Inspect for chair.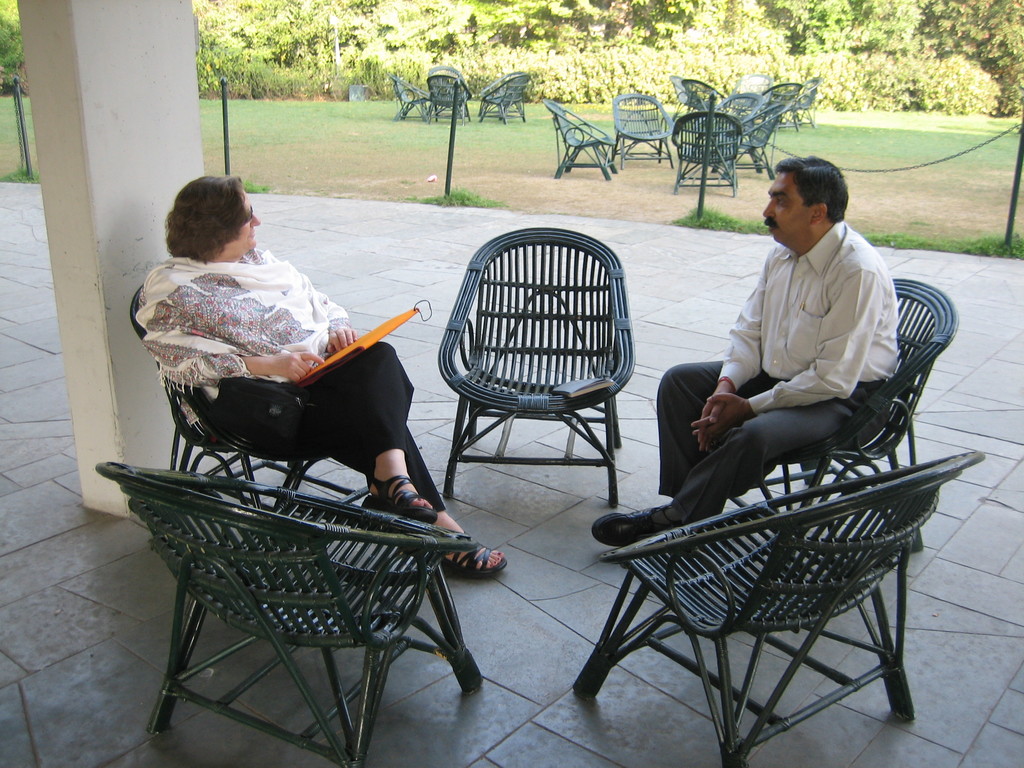
Inspection: rect(92, 454, 488, 767).
